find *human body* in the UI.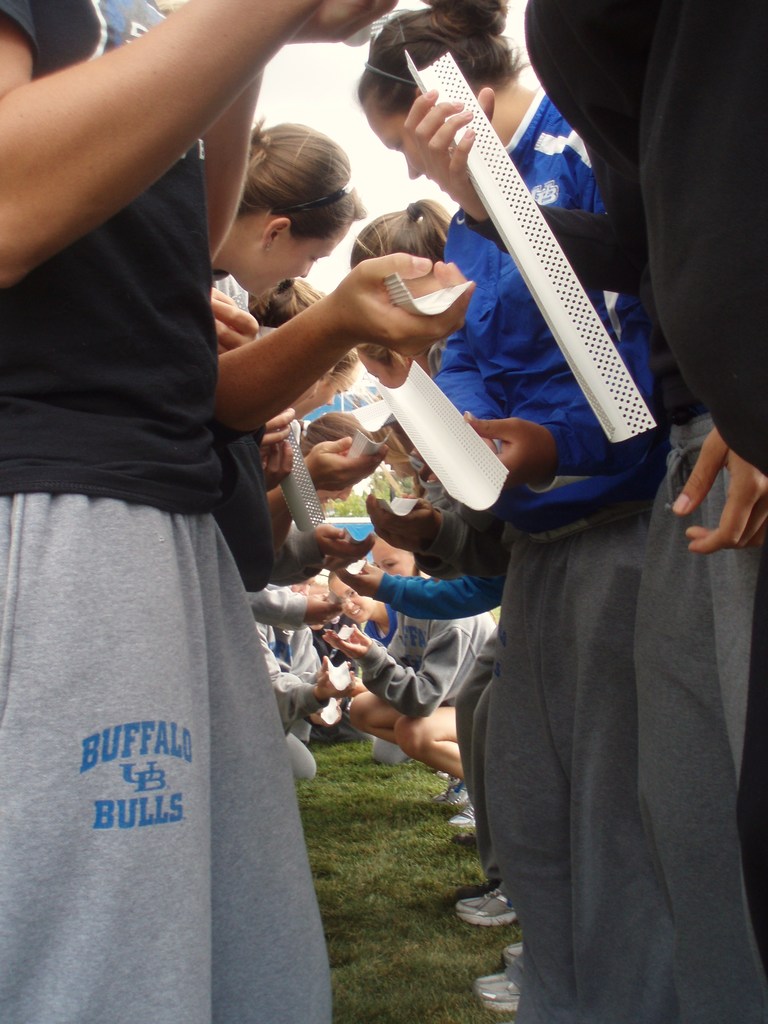
UI element at pyautogui.locateOnScreen(522, 0, 767, 1016).
